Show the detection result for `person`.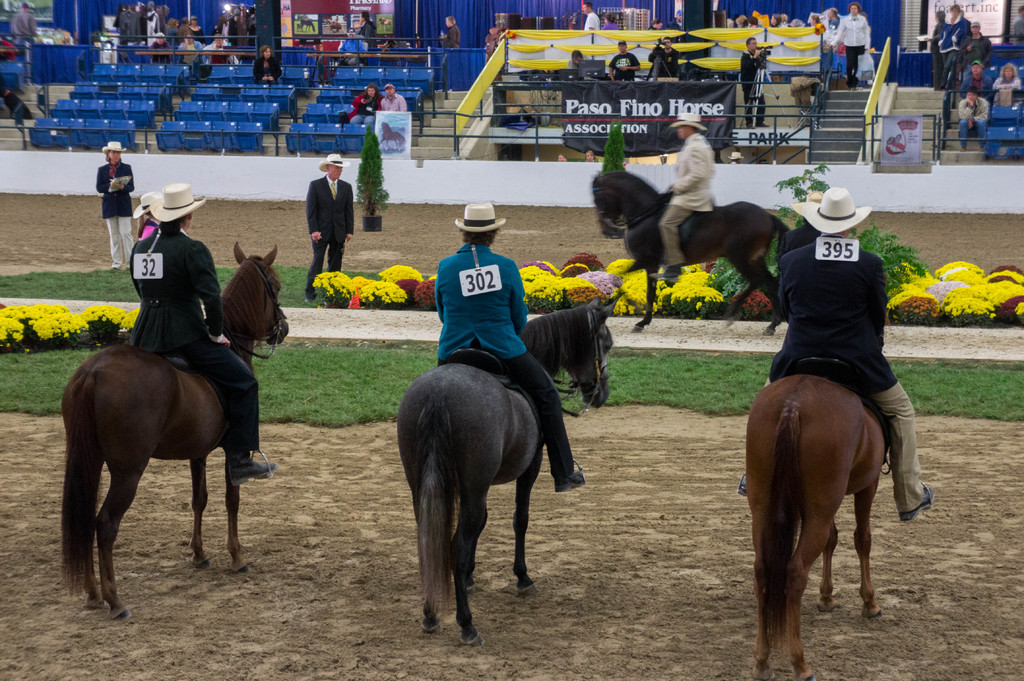
l=653, t=109, r=717, b=284.
